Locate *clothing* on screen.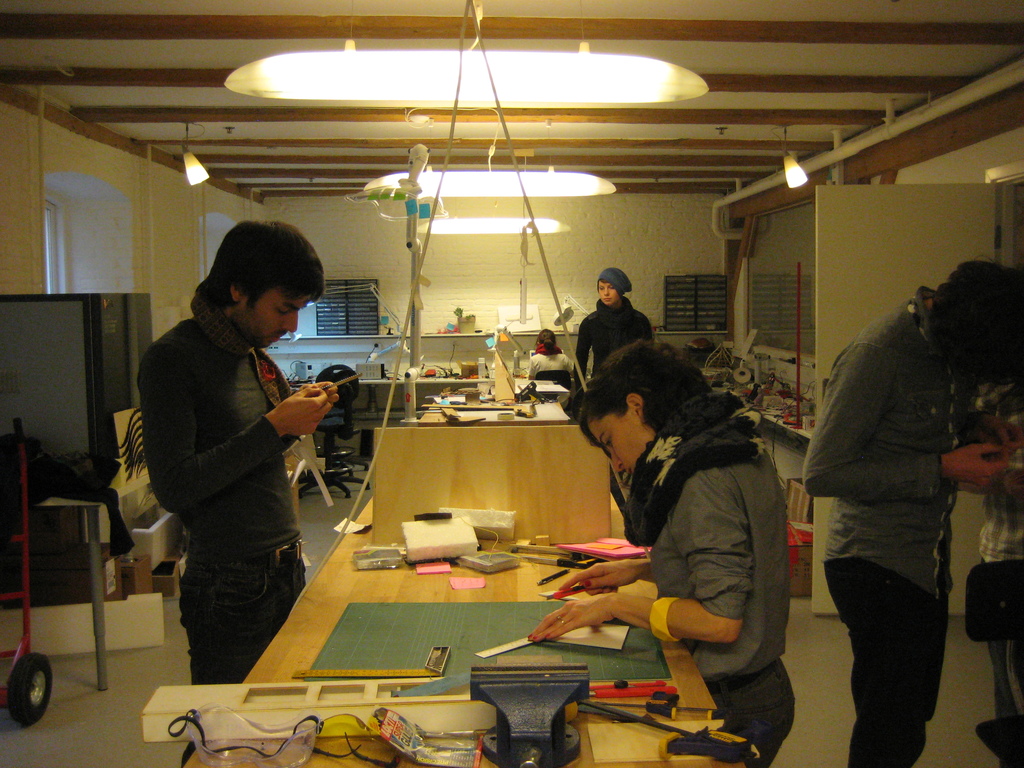
On screen at {"x1": 527, "y1": 349, "x2": 578, "y2": 382}.
